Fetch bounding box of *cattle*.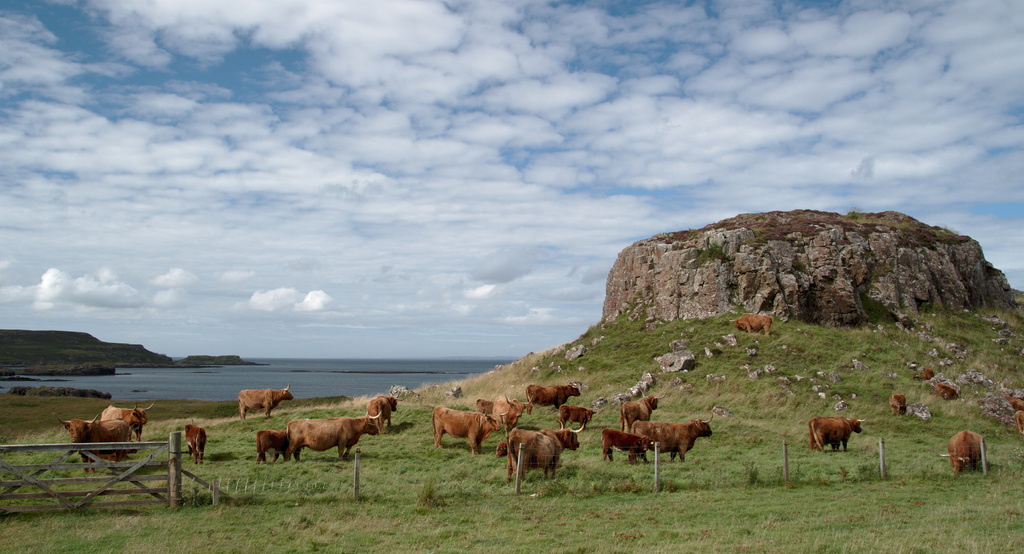
Bbox: {"x1": 931, "y1": 380, "x2": 959, "y2": 401}.
